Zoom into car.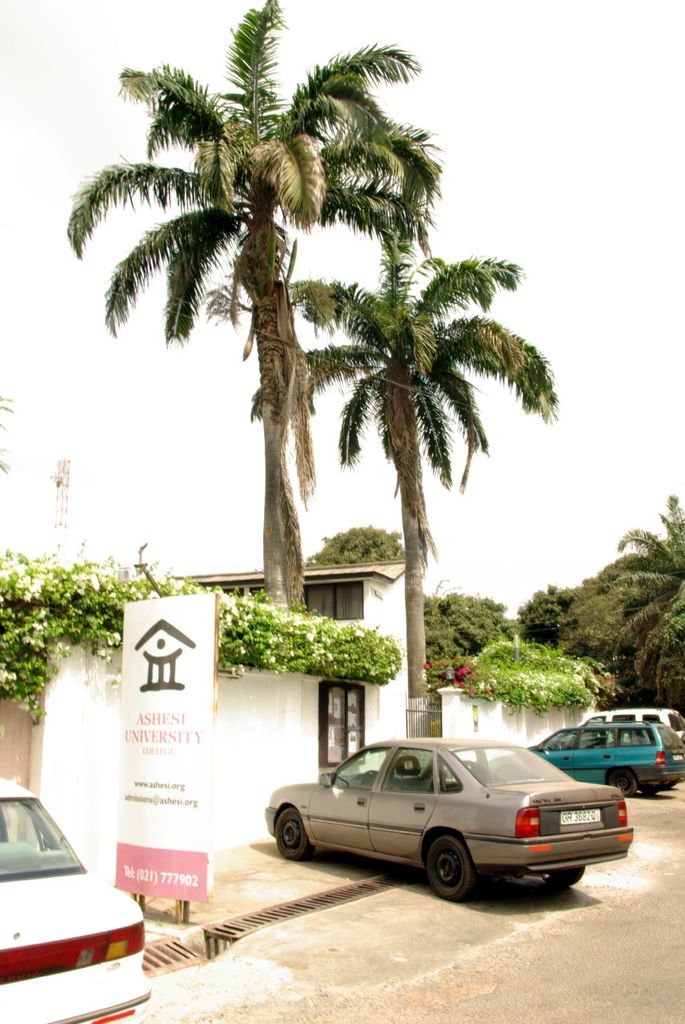
Zoom target: 528 719 684 798.
